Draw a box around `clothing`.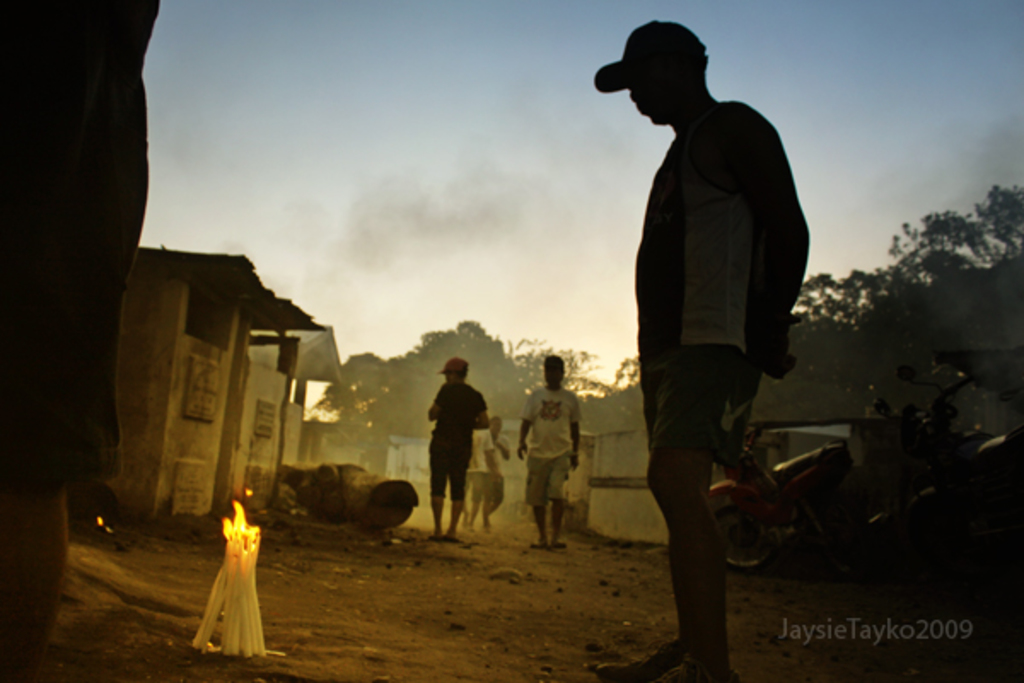
select_region(427, 382, 492, 495).
